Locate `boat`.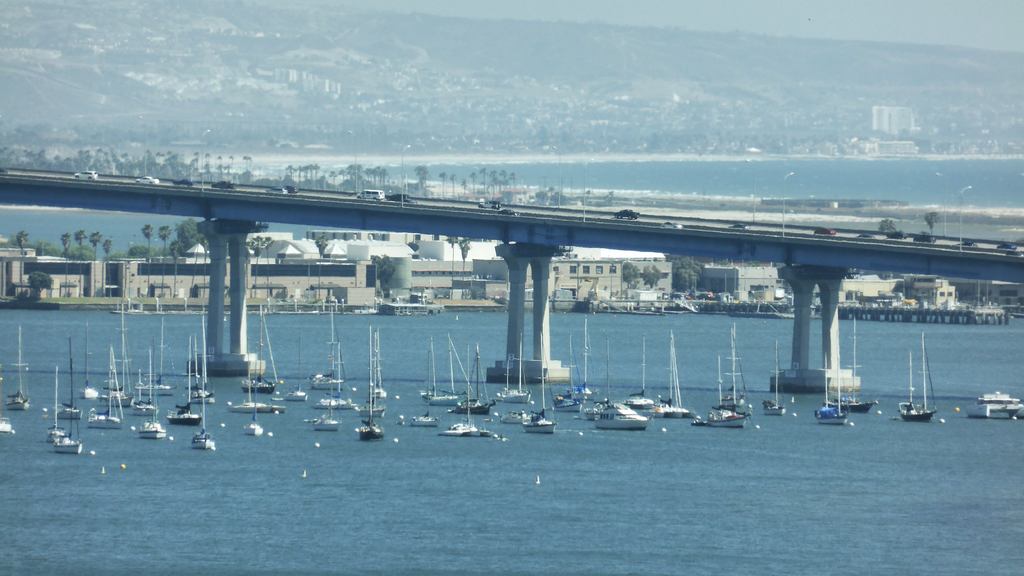
Bounding box: 127/351/153/413.
